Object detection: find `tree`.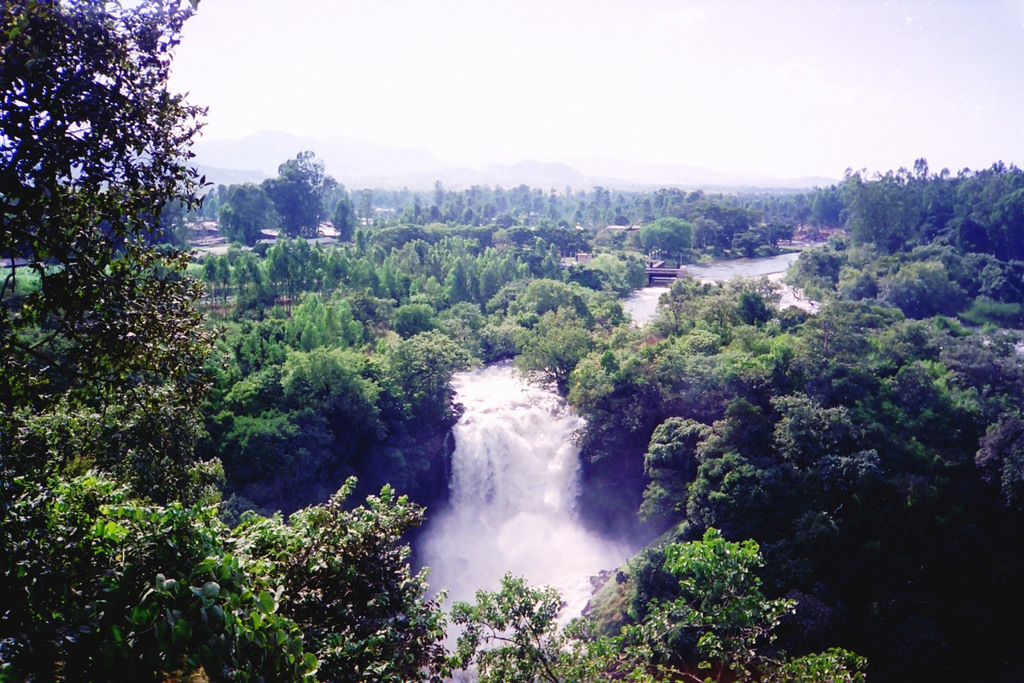
select_region(214, 253, 228, 309).
